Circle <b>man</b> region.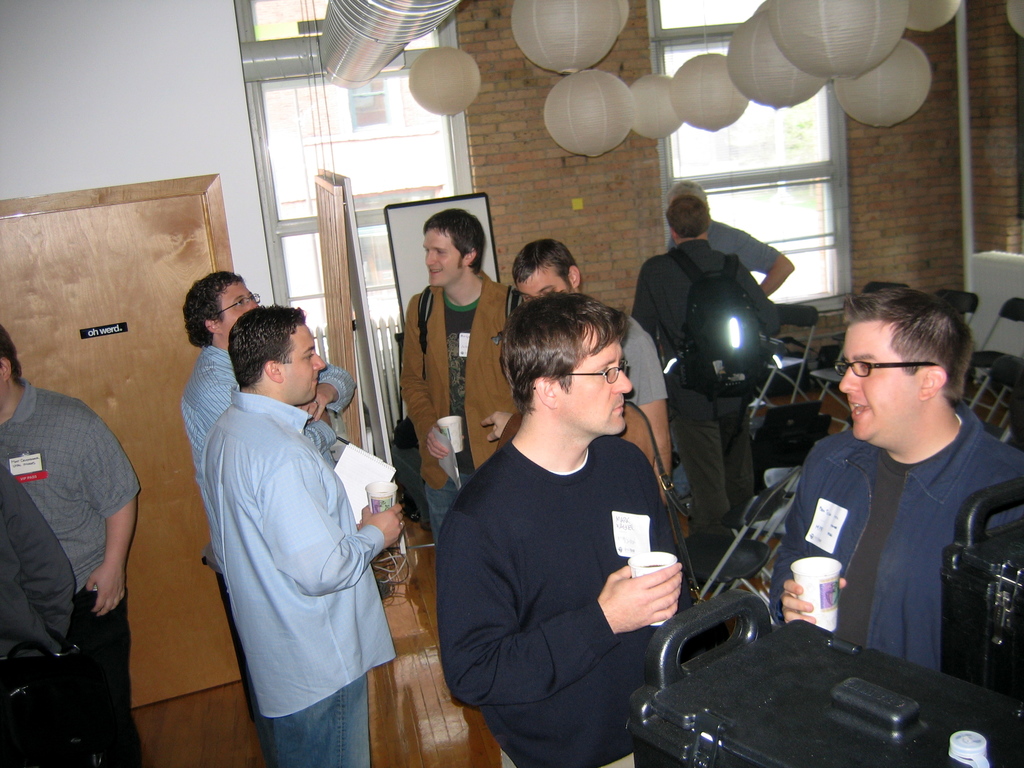
Region: 0:315:147:767.
